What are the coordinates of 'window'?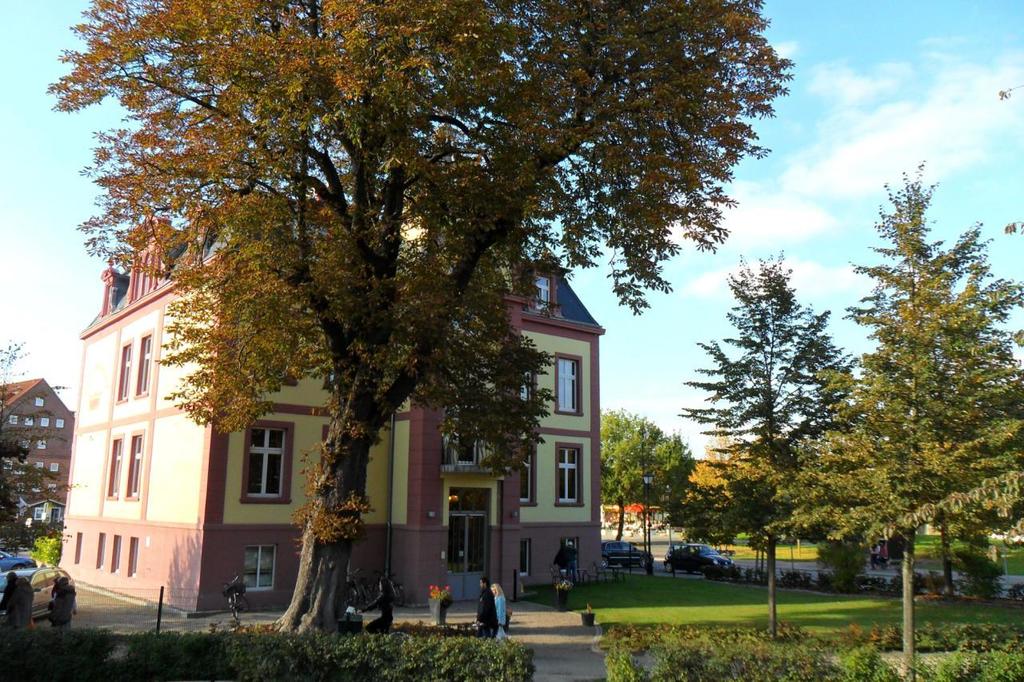
bbox=[124, 431, 142, 501].
